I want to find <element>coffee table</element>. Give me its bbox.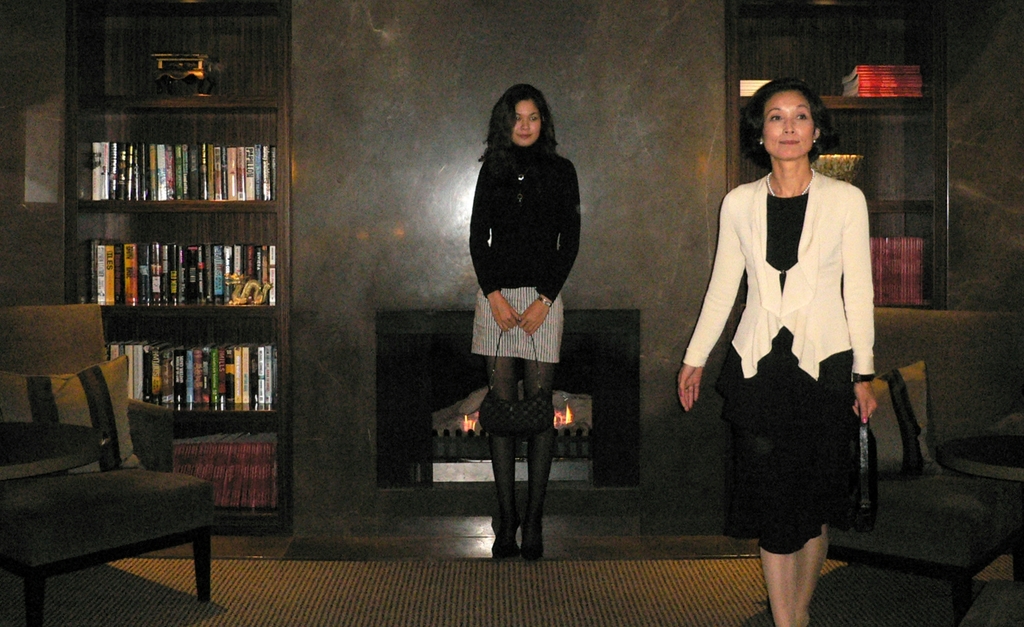
[19,444,210,605].
